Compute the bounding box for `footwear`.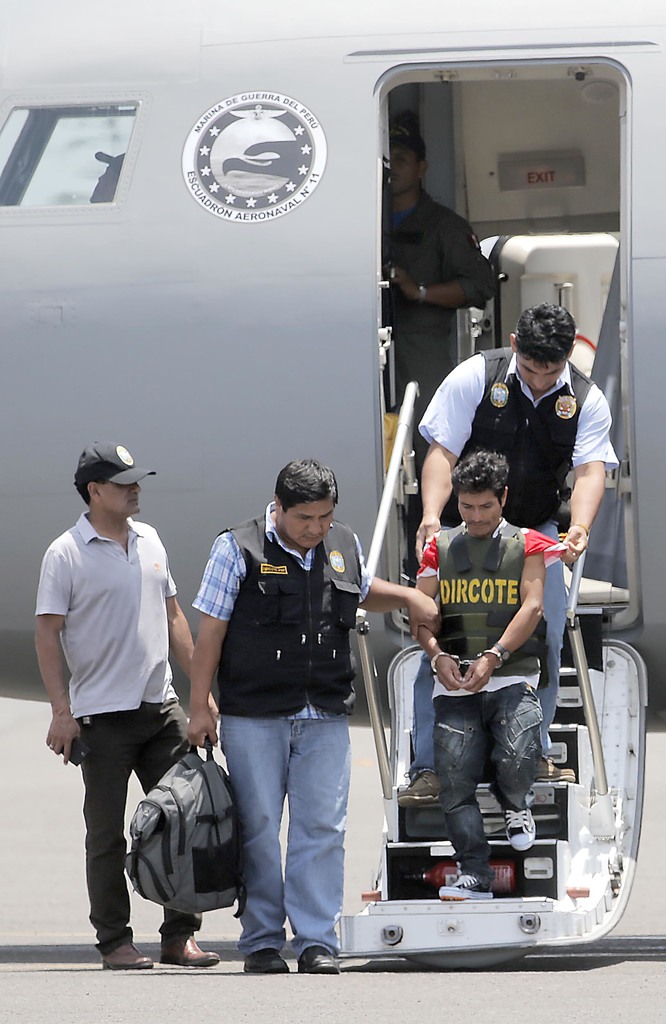
{"x1": 390, "y1": 778, "x2": 447, "y2": 816}.
